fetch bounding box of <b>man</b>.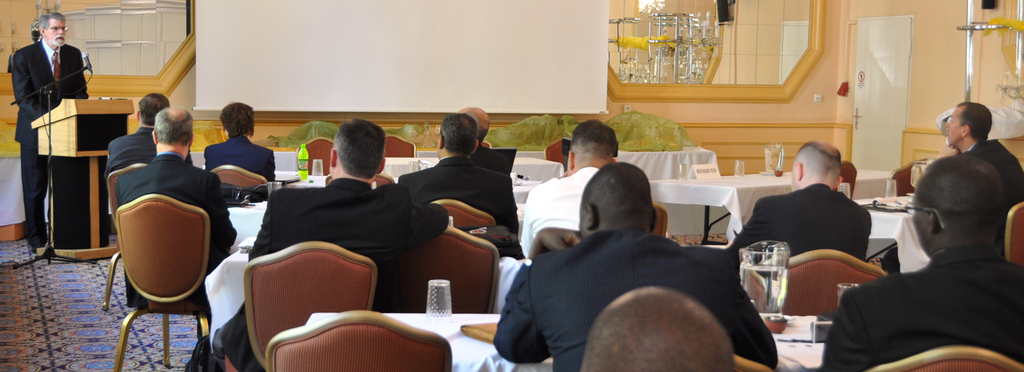
Bbox: (488, 160, 780, 371).
